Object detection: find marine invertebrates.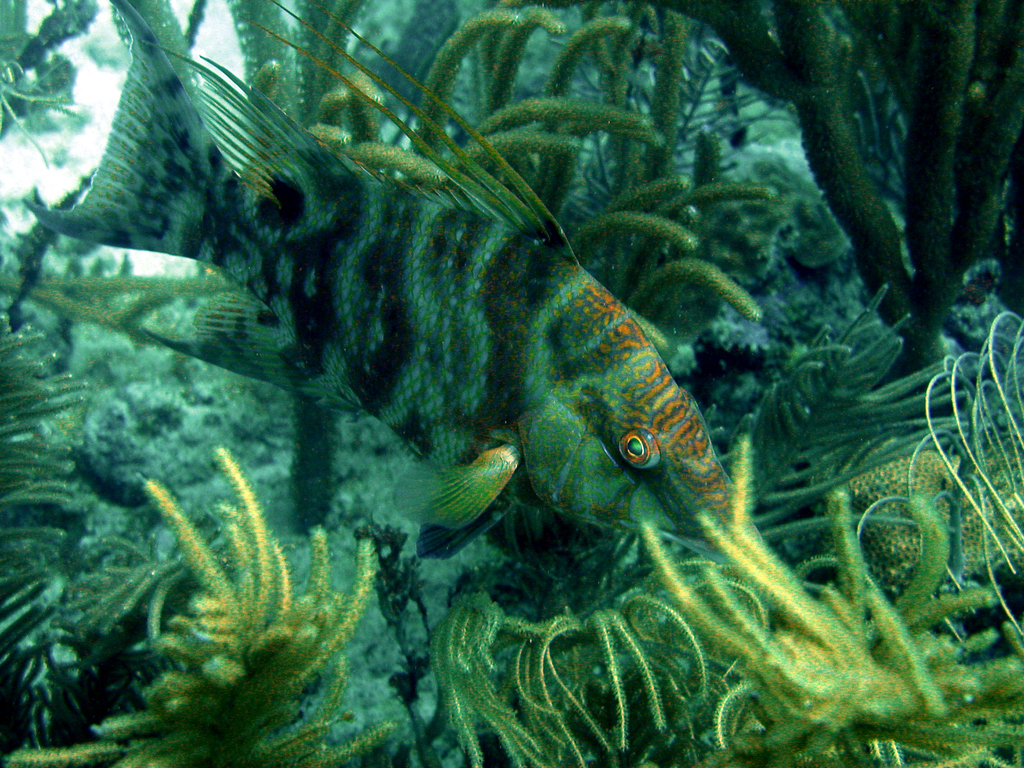
crop(0, 273, 181, 684).
